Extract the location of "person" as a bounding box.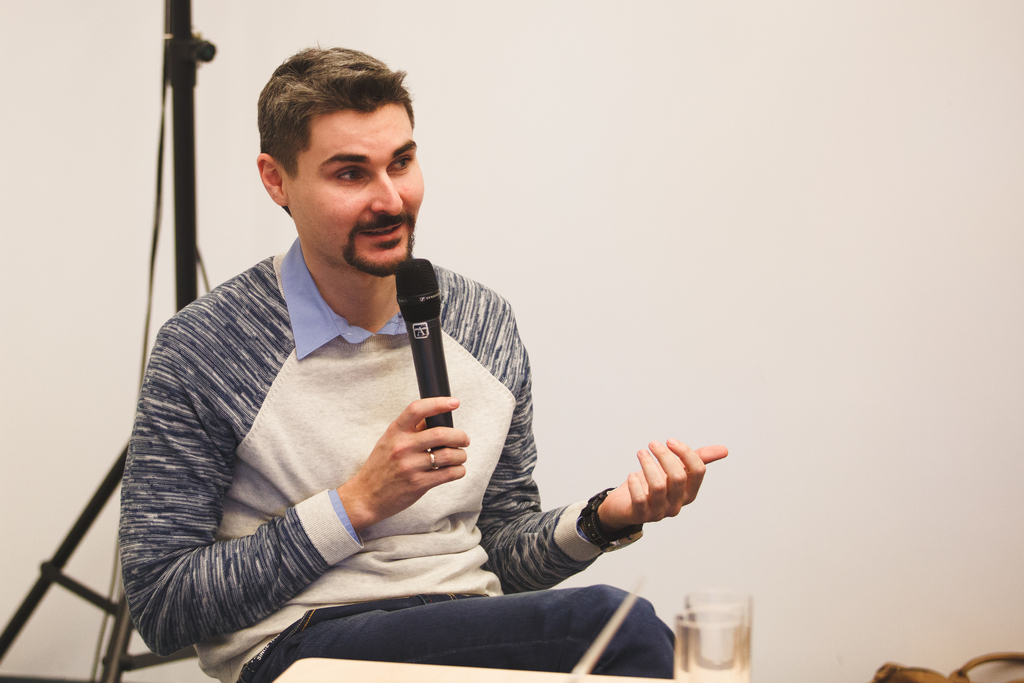
bbox(96, 93, 676, 682).
